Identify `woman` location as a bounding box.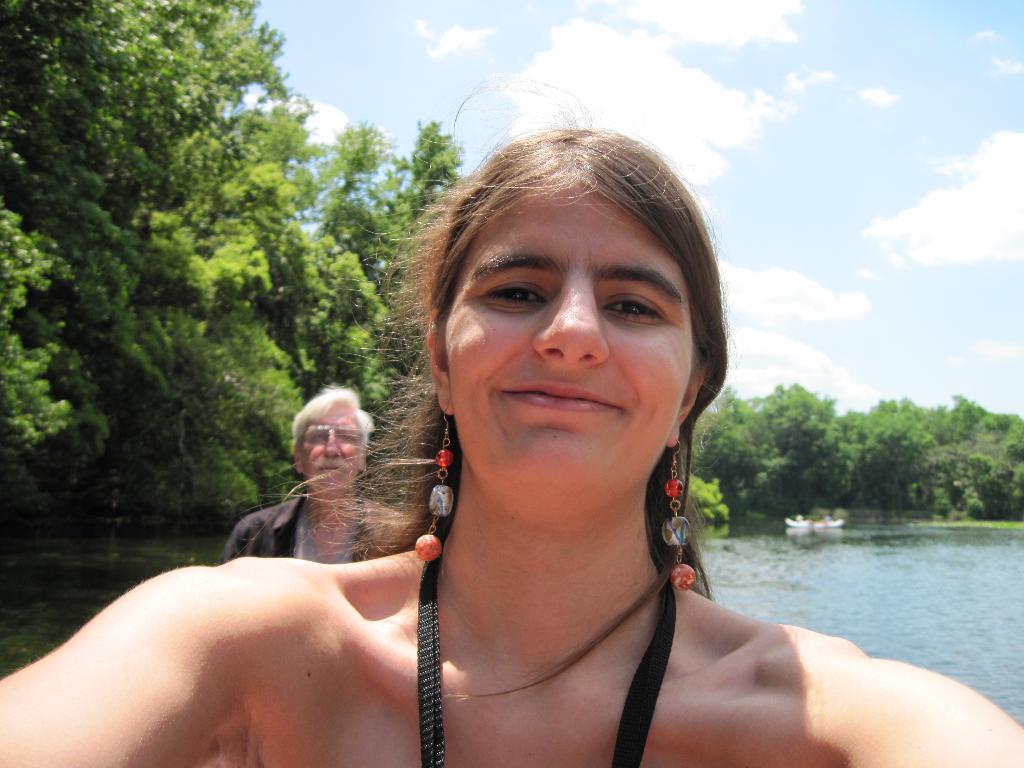
0:83:1023:767.
